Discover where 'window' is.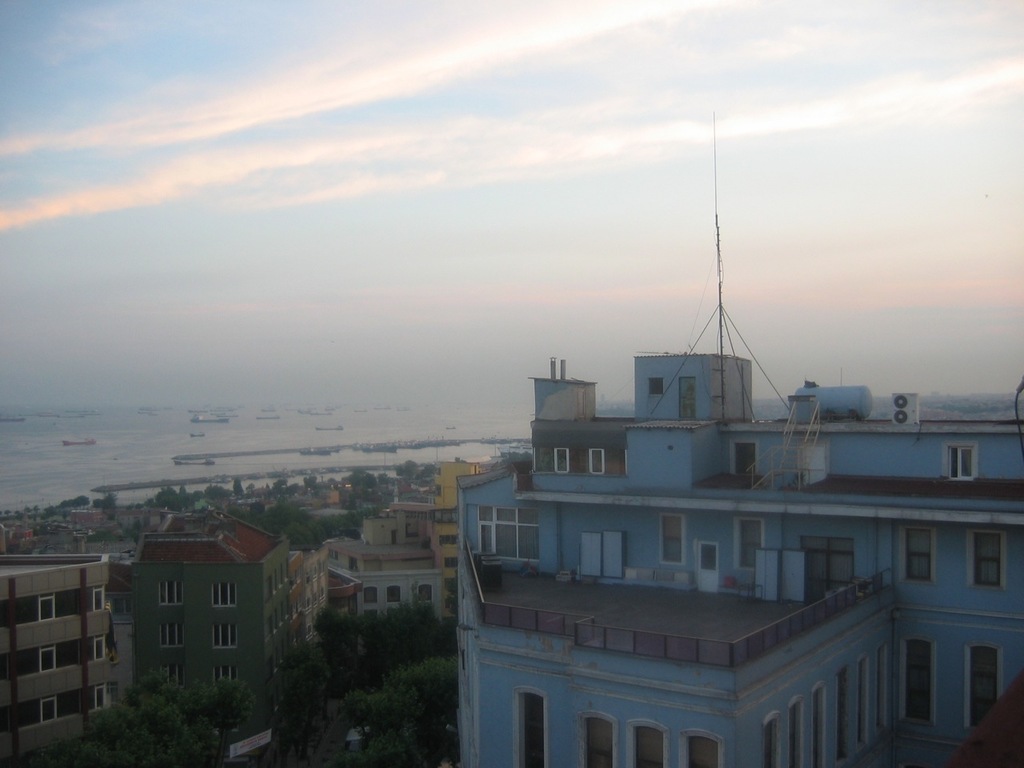
Discovered at x1=438, y1=574, x2=456, y2=592.
